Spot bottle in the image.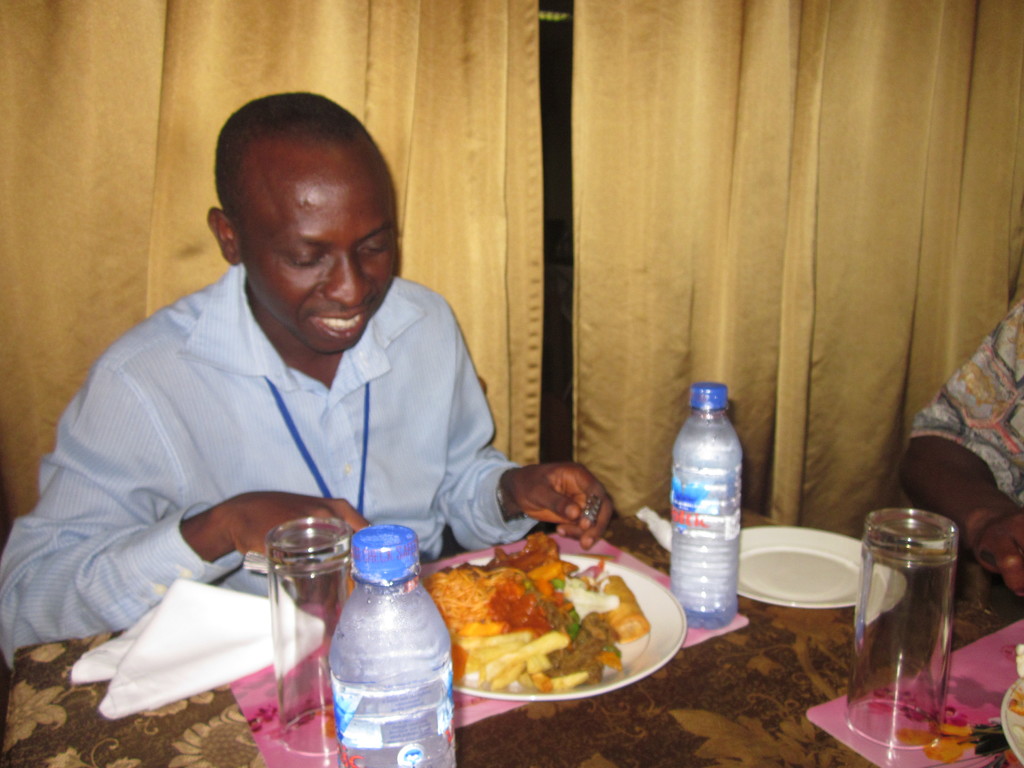
bottle found at [x1=327, y1=524, x2=460, y2=767].
